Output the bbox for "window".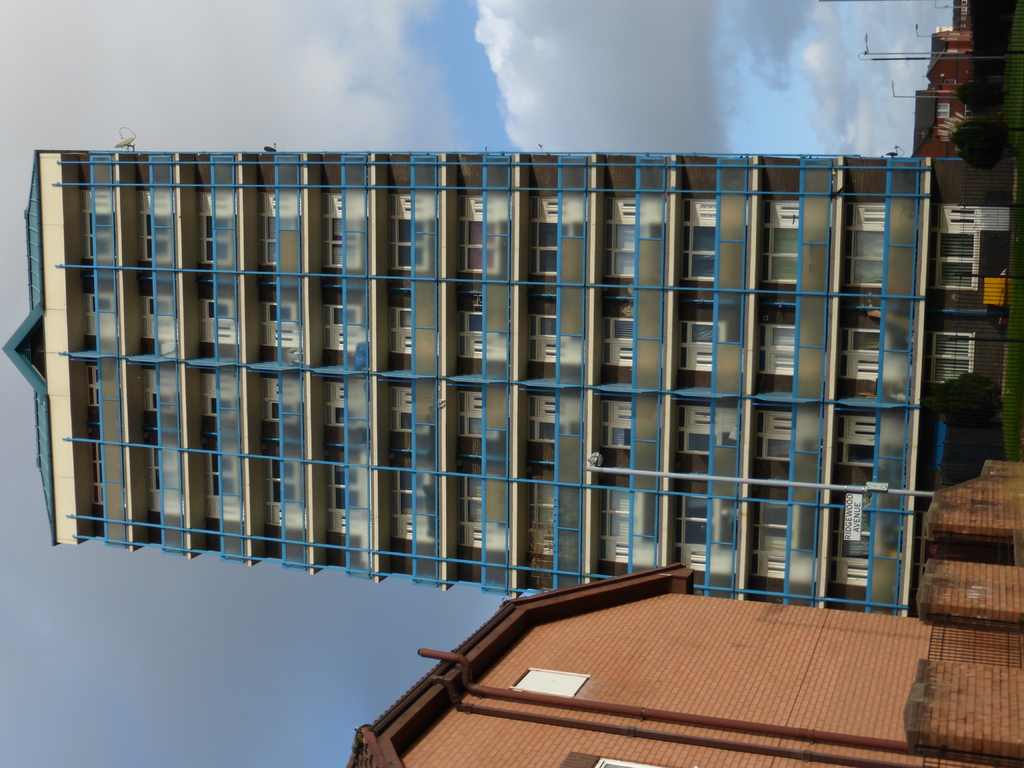
crop(604, 225, 645, 277).
